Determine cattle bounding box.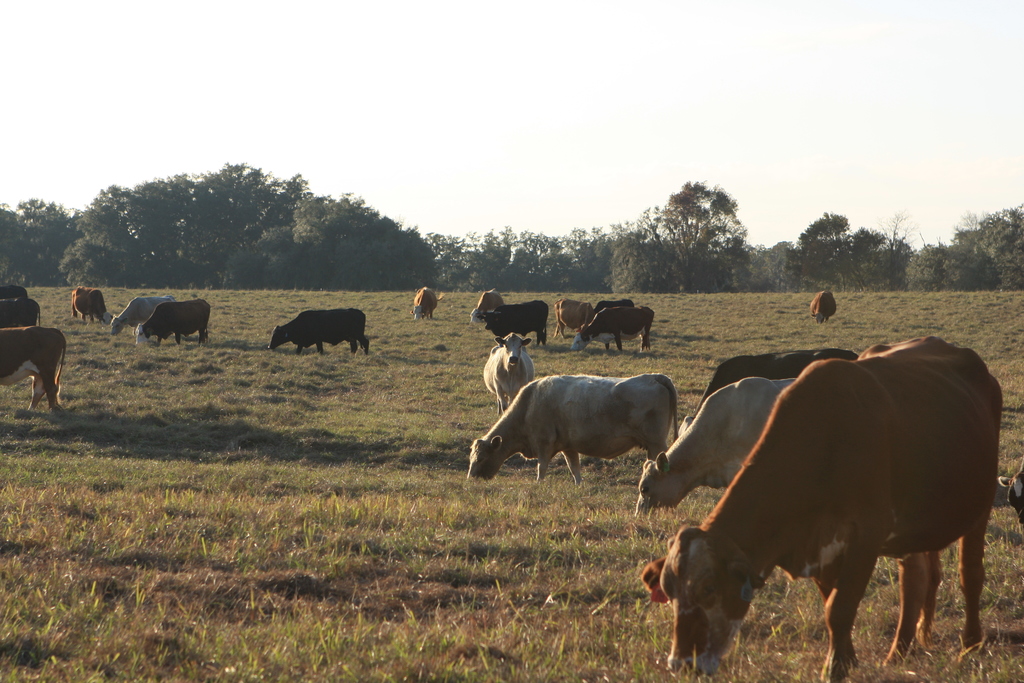
Determined: [486,300,560,347].
